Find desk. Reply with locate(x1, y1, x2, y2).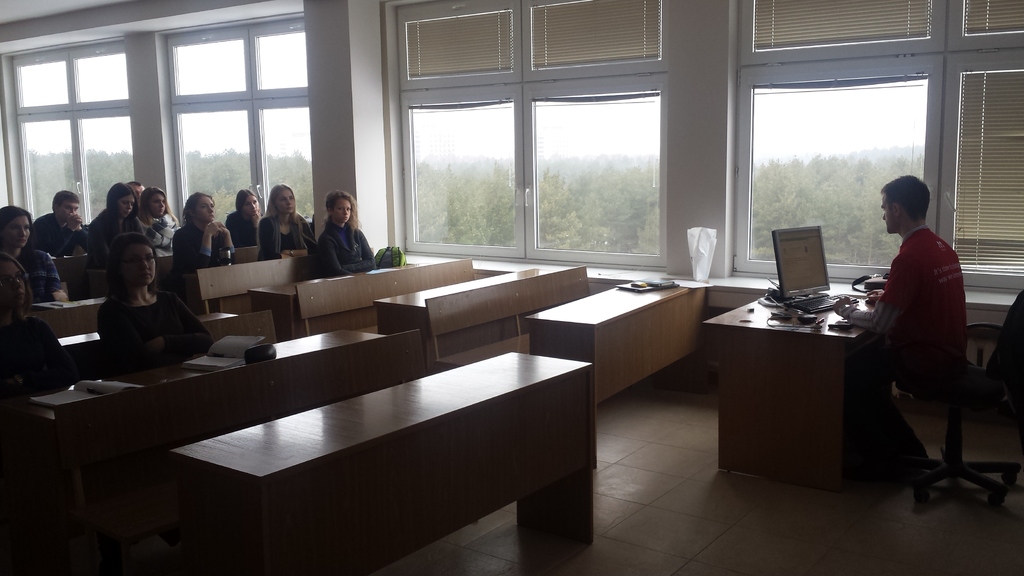
locate(161, 346, 599, 575).
